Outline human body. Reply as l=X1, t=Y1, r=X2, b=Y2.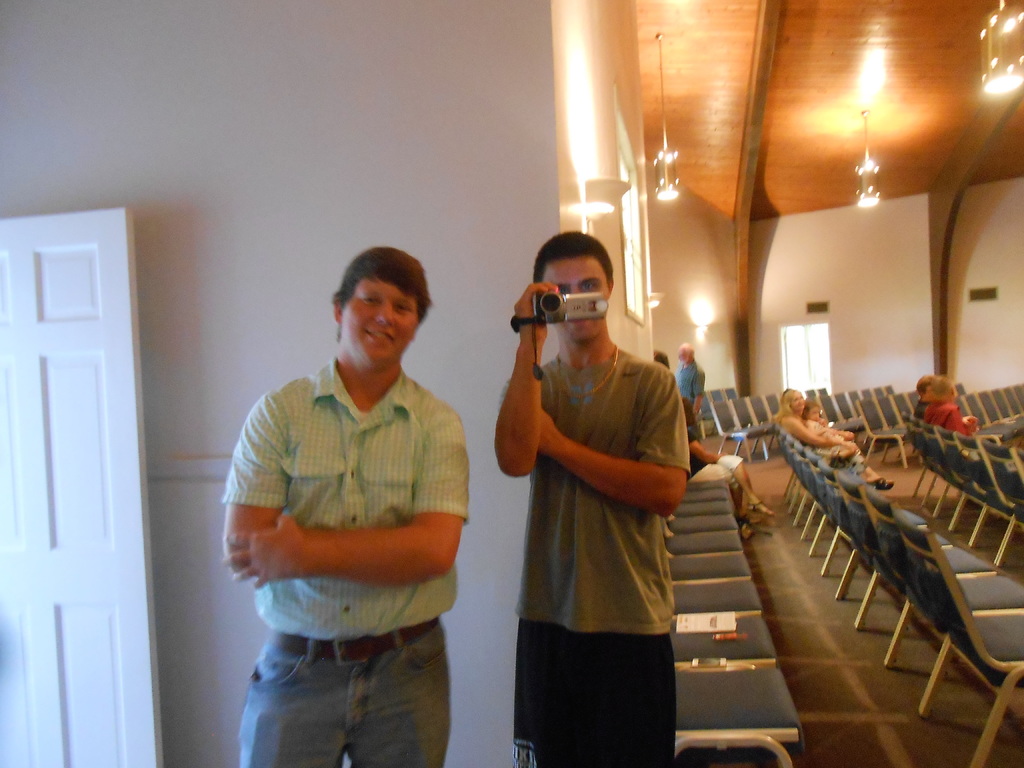
l=498, t=230, r=694, b=767.
